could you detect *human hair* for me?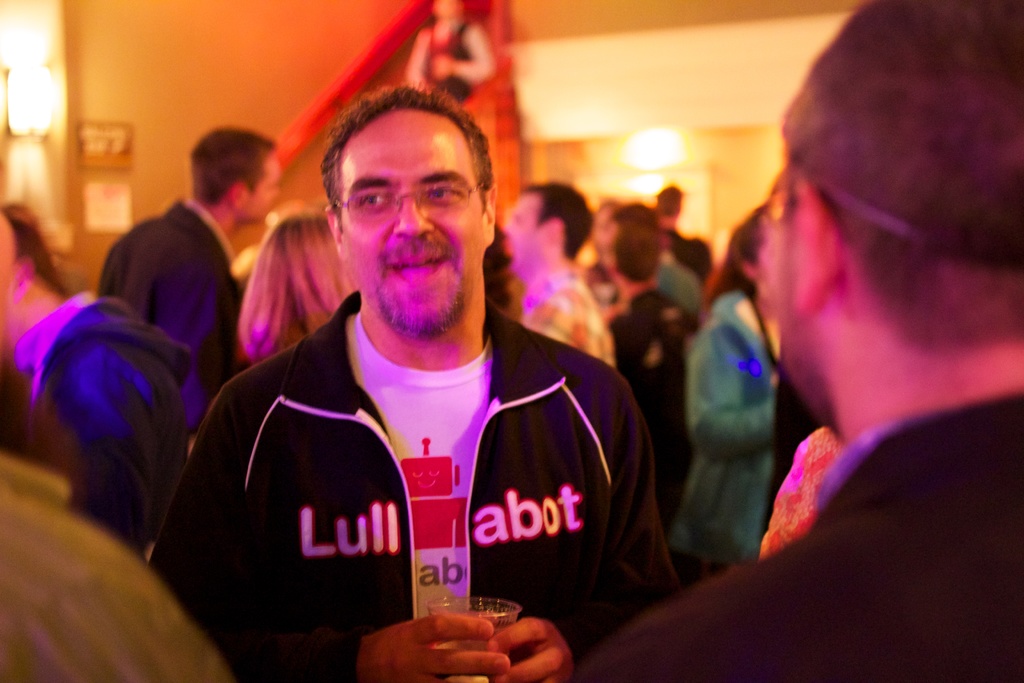
Detection result: crop(319, 81, 492, 195).
